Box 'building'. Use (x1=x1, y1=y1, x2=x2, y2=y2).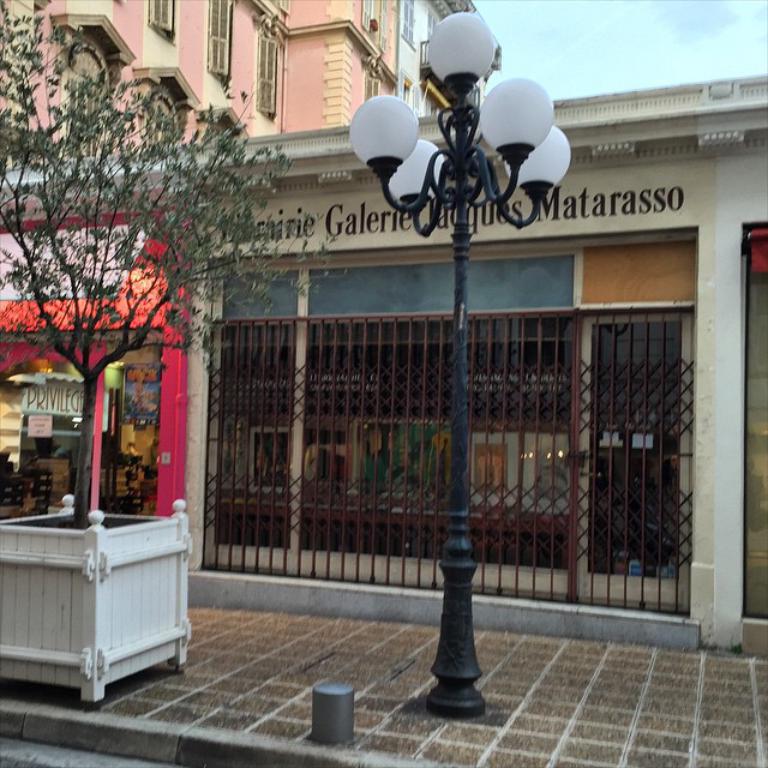
(x1=0, y1=0, x2=506, y2=164).
